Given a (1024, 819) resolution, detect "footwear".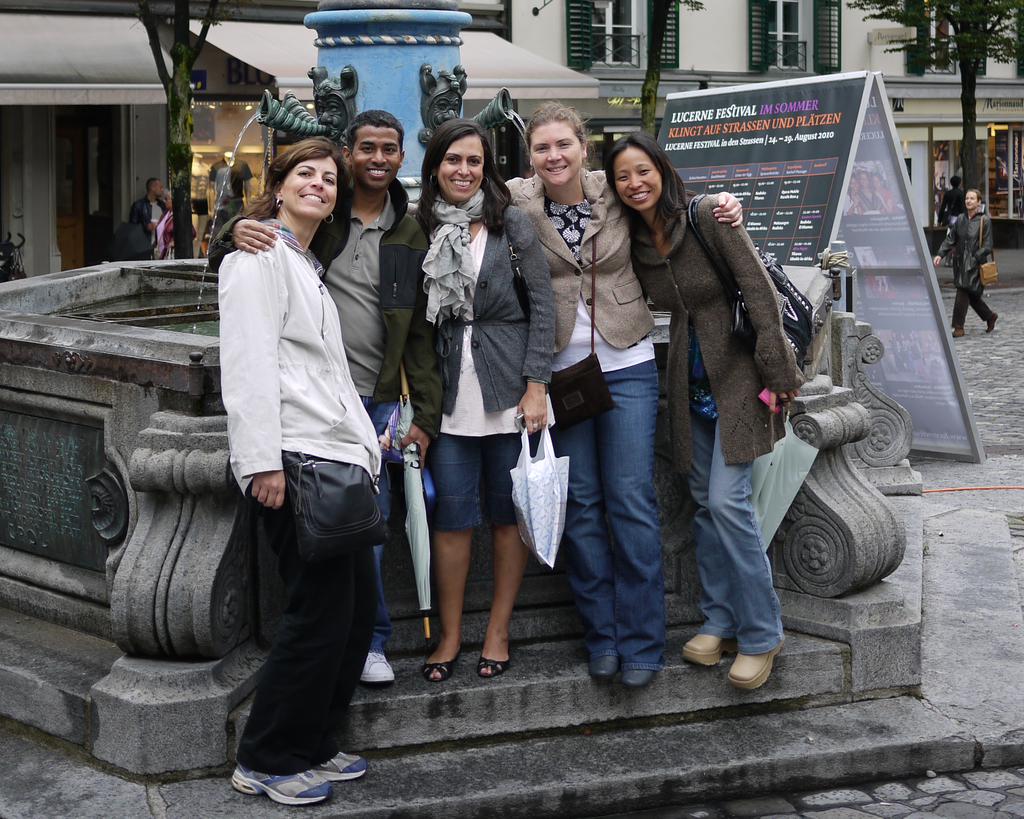
region(590, 656, 620, 680).
